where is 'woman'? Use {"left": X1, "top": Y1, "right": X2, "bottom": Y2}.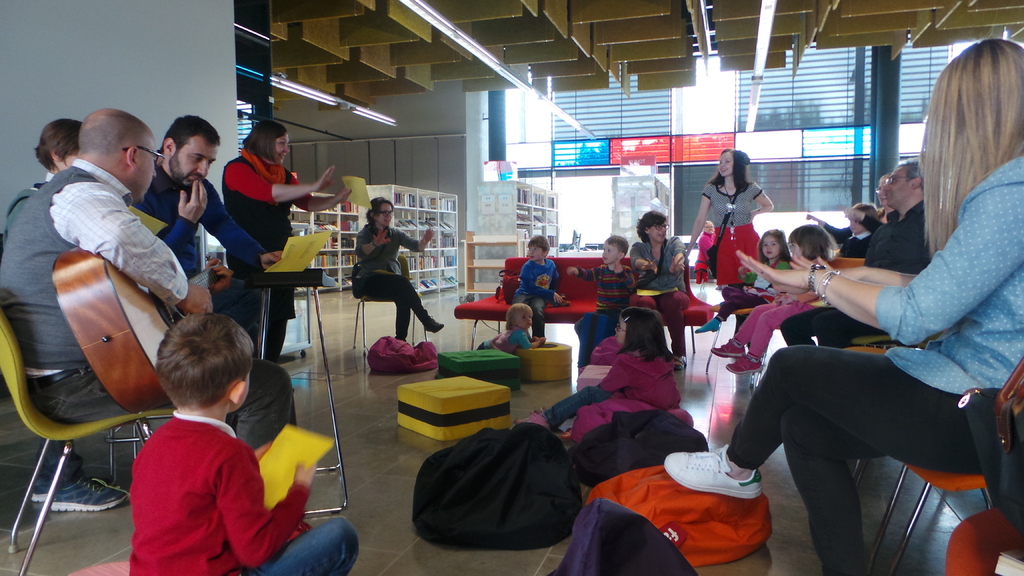
{"left": 219, "top": 118, "right": 351, "bottom": 361}.
